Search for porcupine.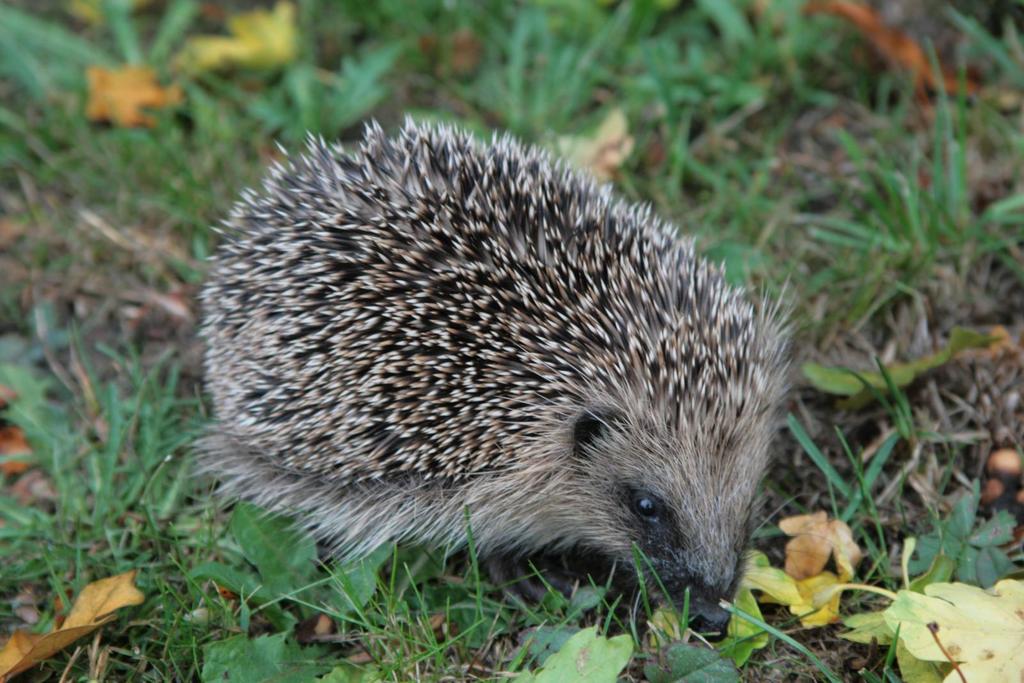
Found at locate(193, 115, 806, 642).
